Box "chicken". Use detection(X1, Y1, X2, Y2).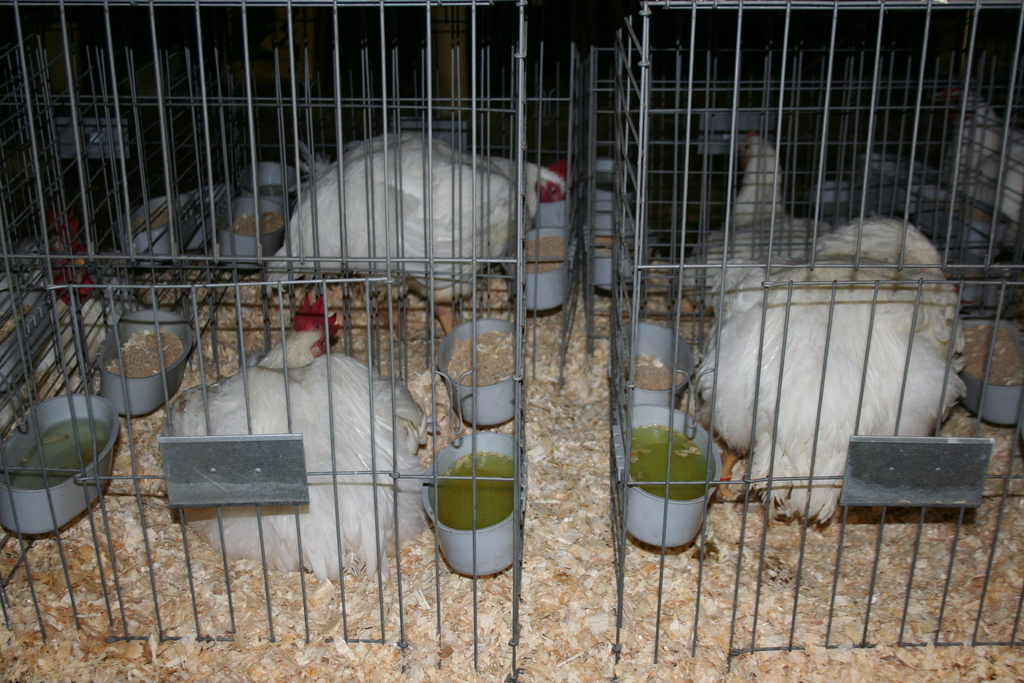
detection(663, 205, 986, 543).
